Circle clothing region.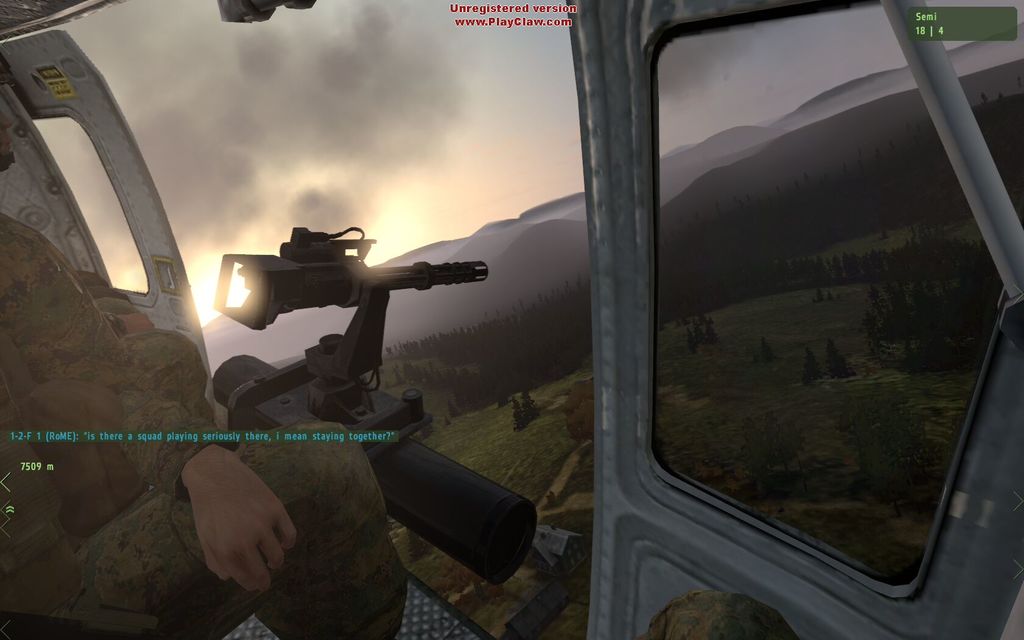
Region: x1=0 y1=212 x2=410 y2=639.
